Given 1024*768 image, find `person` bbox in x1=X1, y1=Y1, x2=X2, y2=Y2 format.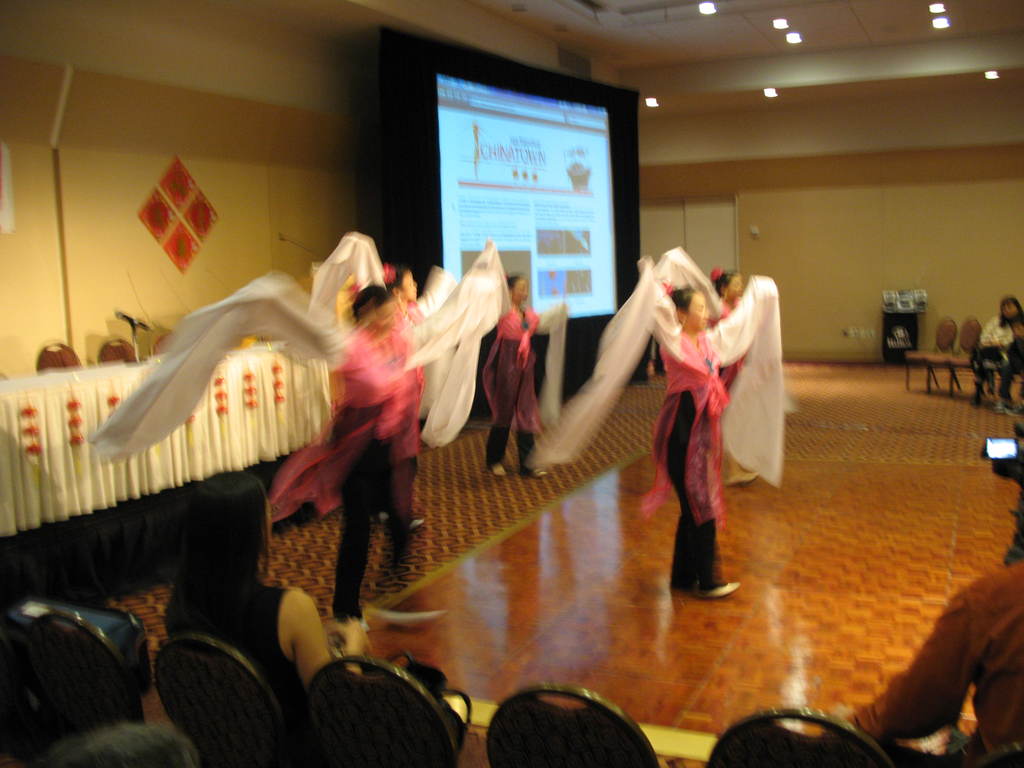
x1=623, y1=259, x2=782, y2=602.
